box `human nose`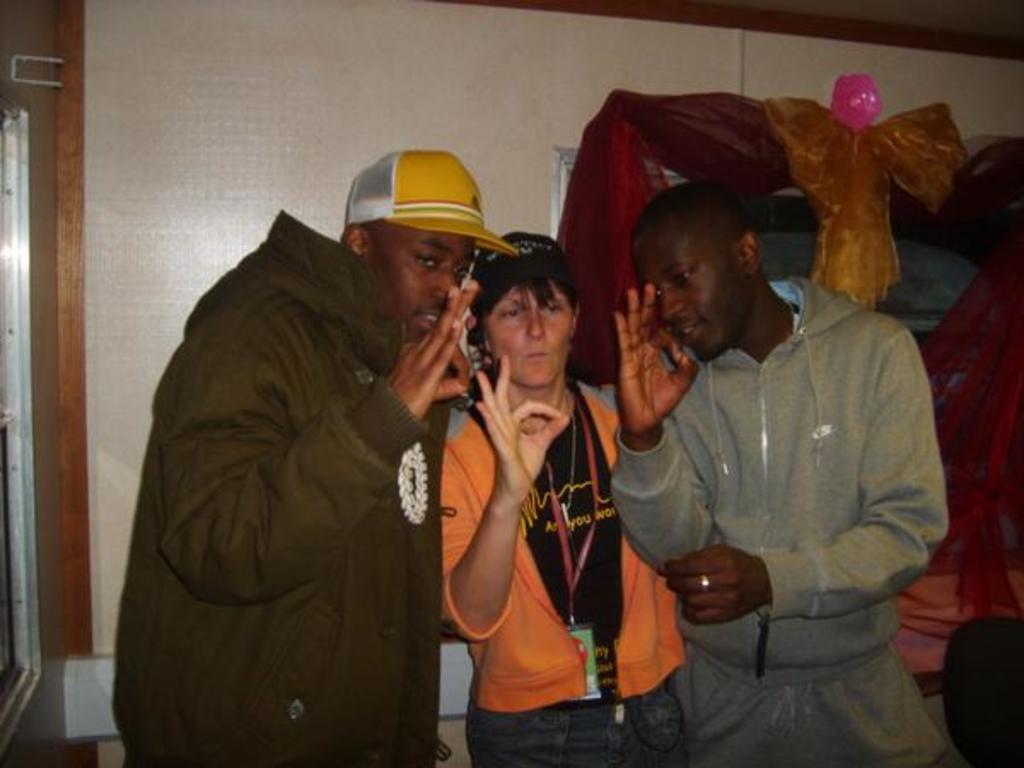
(x1=435, y1=261, x2=456, y2=304)
